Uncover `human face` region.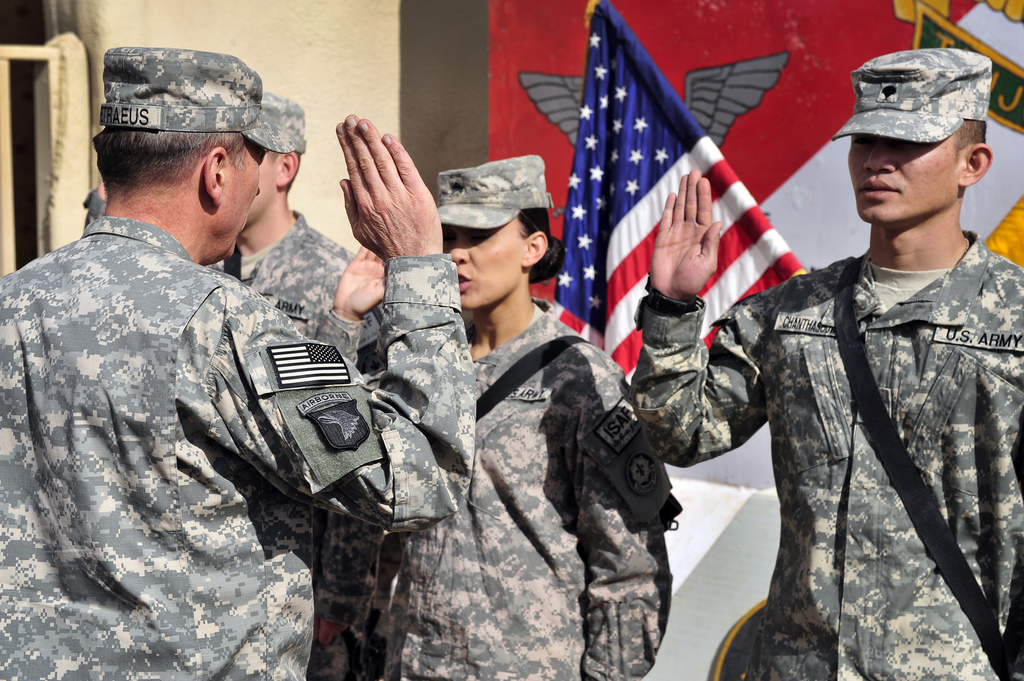
Uncovered: [848,126,973,227].
